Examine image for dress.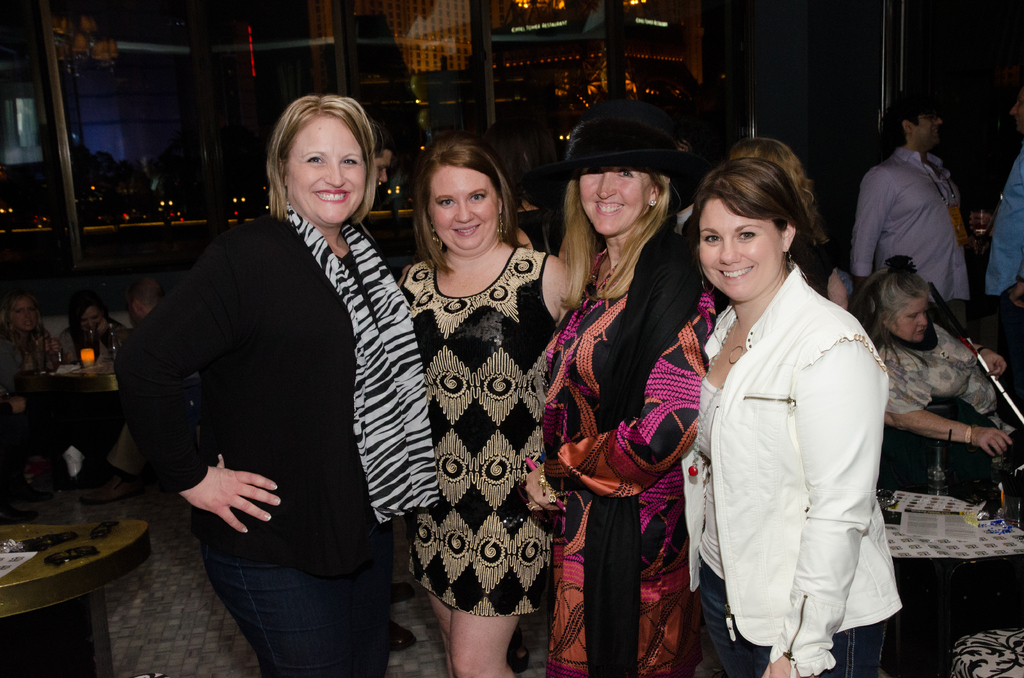
Examination result: <bbox>131, 222, 424, 661</bbox>.
